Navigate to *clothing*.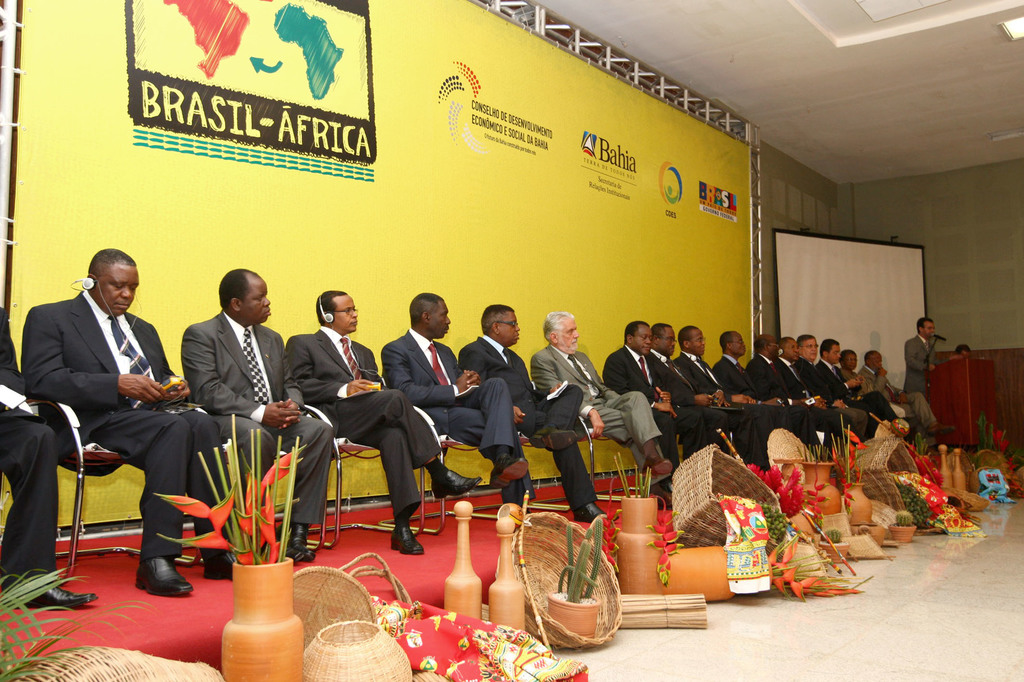
Navigation target: BBox(0, 303, 59, 585).
